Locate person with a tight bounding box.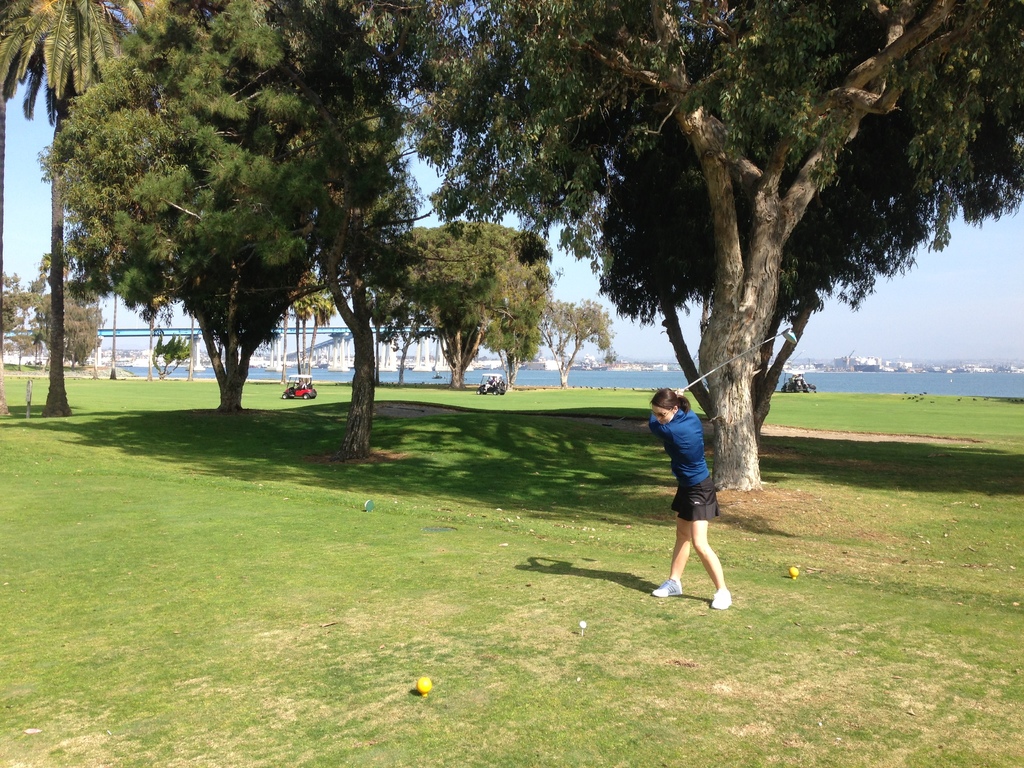
BBox(297, 377, 305, 386).
